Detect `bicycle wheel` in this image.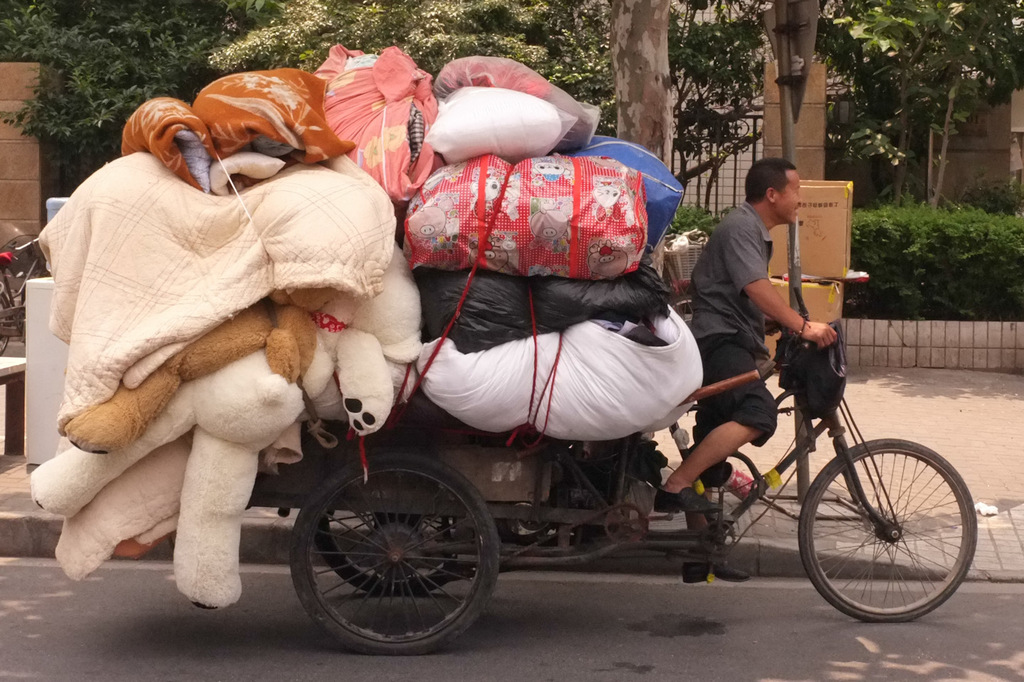
Detection: detection(316, 498, 469, 597).
